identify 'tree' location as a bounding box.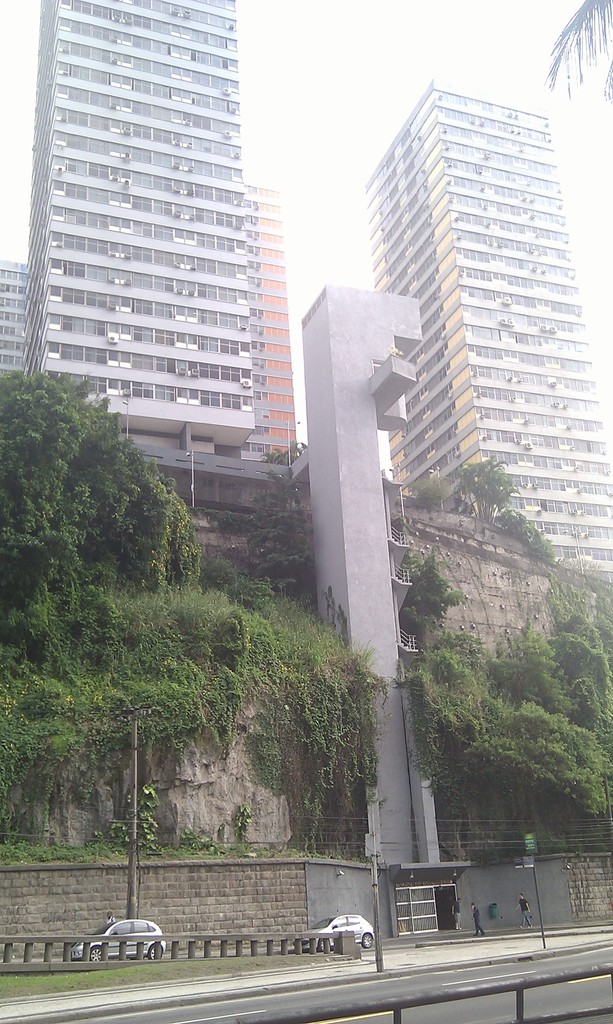
crop(411, 554, 461, 631).
